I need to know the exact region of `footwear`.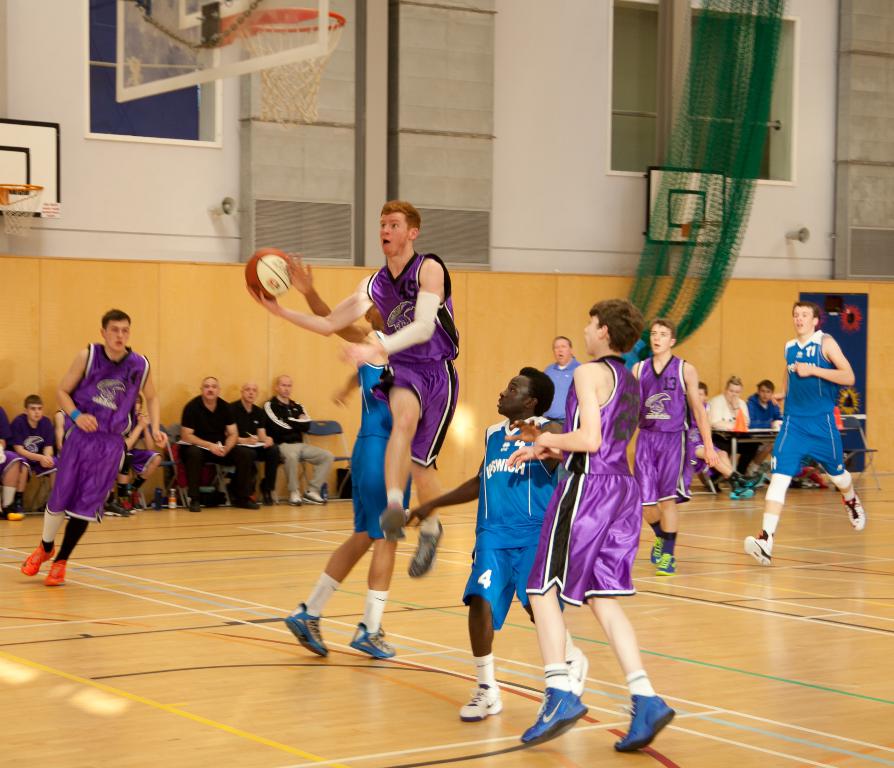
Region: {"x1": 26, "y1": 539, "x2": 58, "y2": 574}.
